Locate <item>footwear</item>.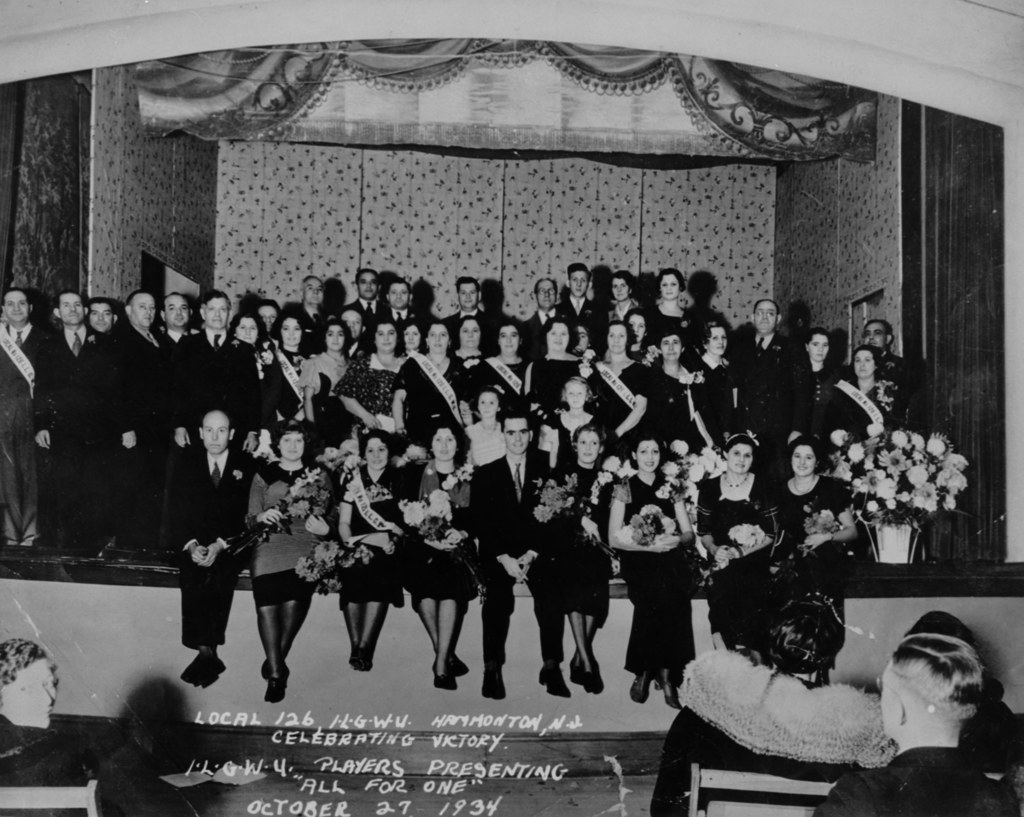
Bounding box: Rect(656, 668, 682, 711).
